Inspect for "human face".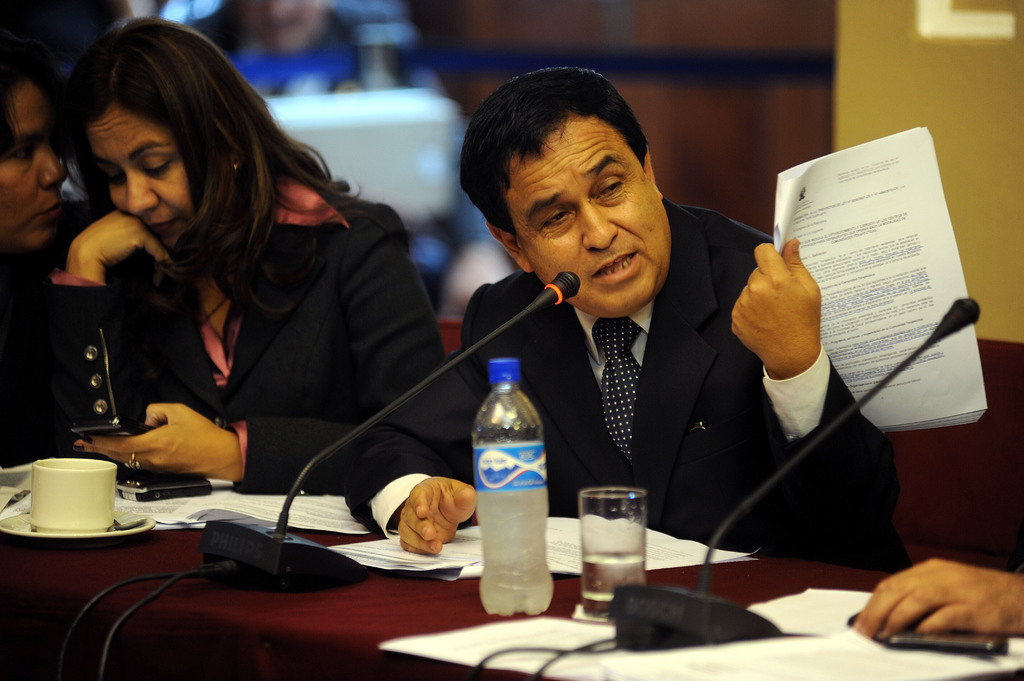
Inspection: box(86, 108, 182, 234).
